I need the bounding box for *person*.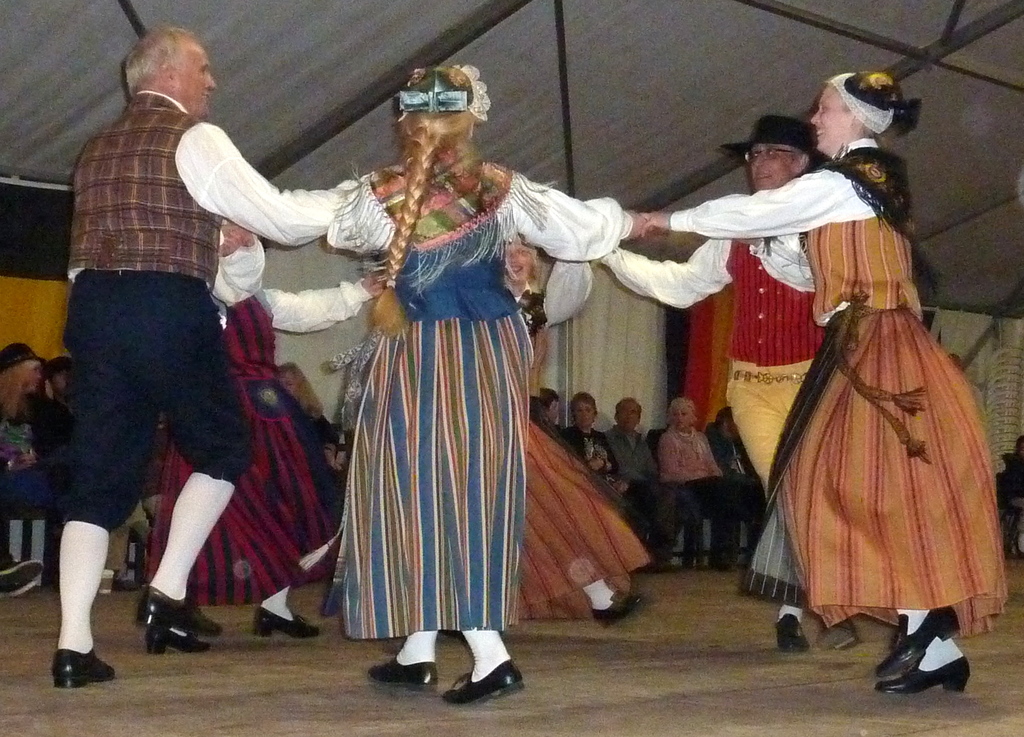
Here it is: 323, 61, 655, 707.
